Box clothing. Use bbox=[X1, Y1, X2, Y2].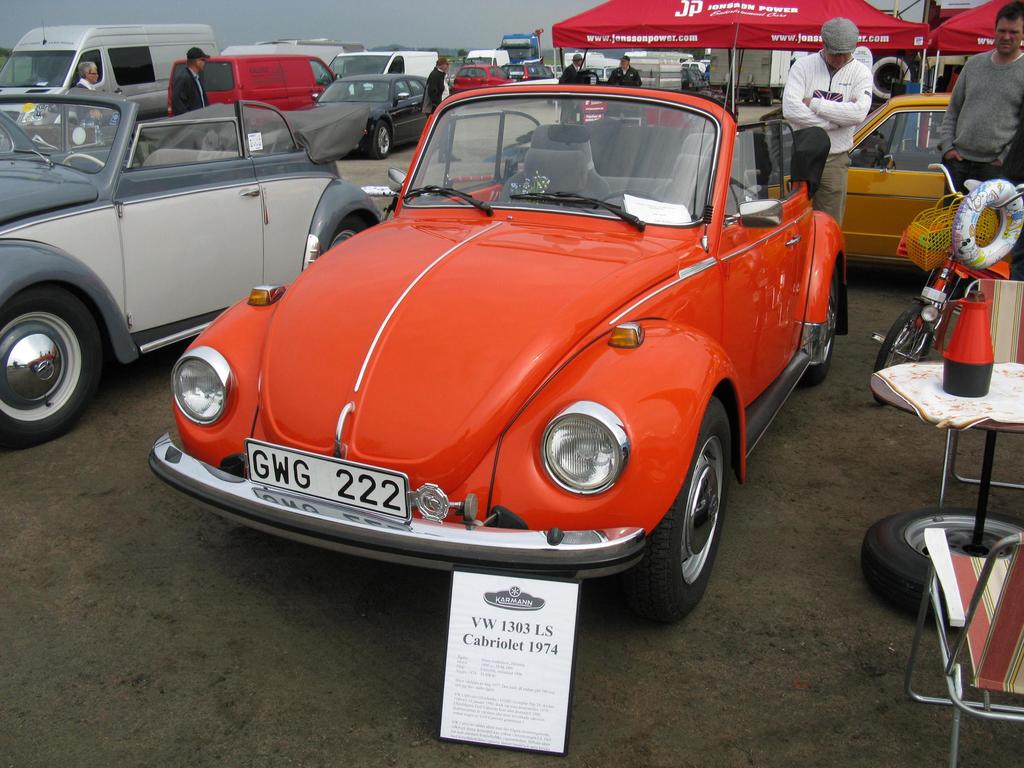
bbox=[608, 62, 644, 90].
